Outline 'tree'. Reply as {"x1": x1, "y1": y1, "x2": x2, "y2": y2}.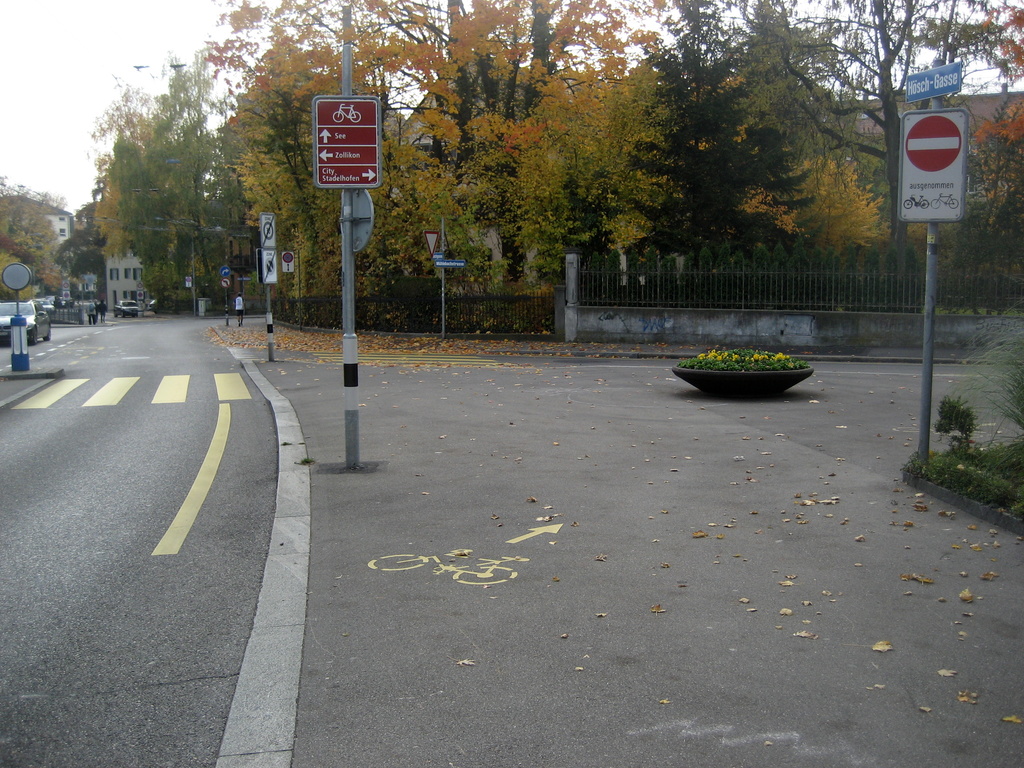
{"x1": 730, "y1": 0, "x2": 1023, "y2": 284}.
